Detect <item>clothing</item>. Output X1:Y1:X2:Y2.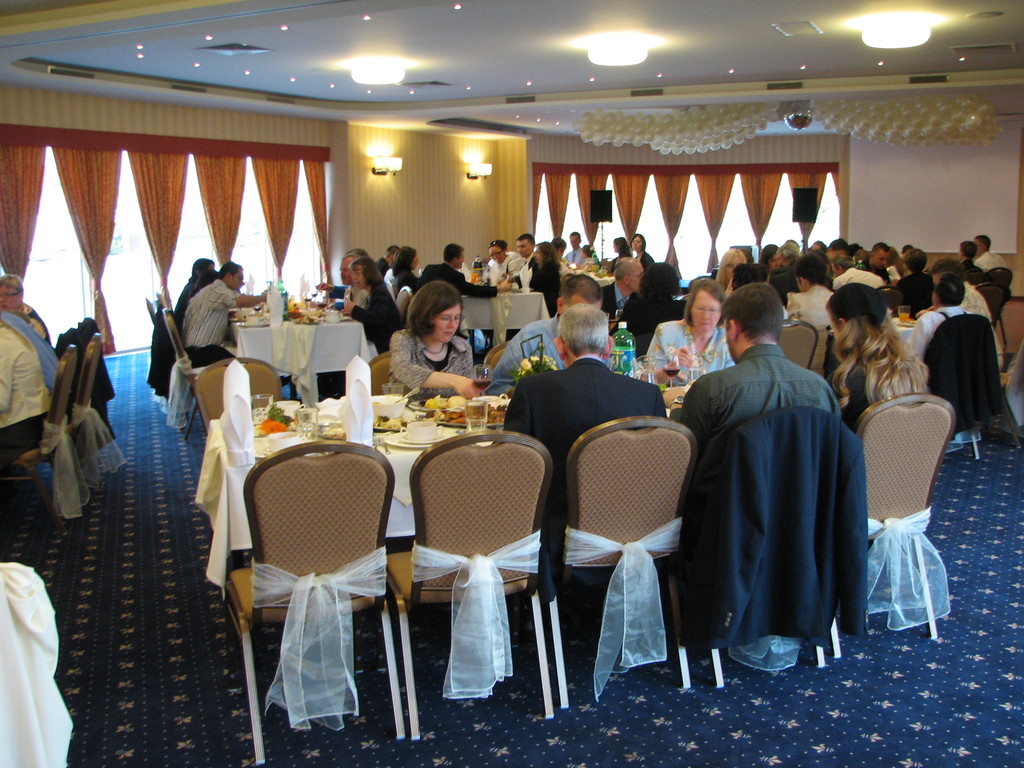
909:305:973:360.
